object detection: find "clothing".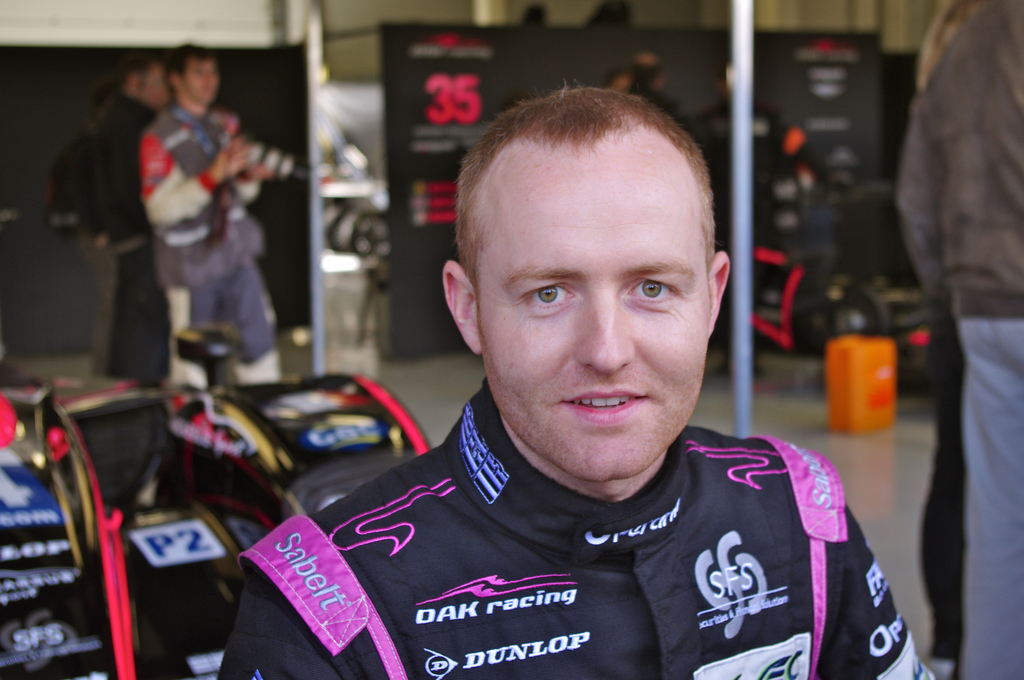
<box>901,0,1023,679</box>.
